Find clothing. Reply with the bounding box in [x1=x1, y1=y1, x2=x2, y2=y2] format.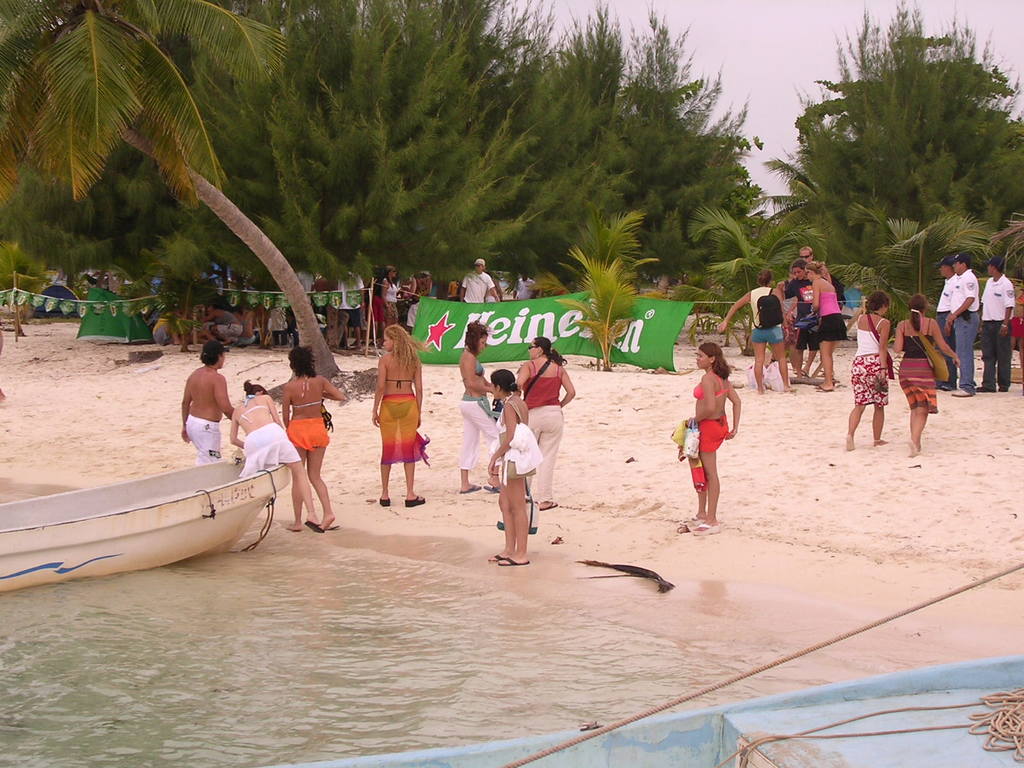
[x1=849, y1=317, x2=893, y2=408].
